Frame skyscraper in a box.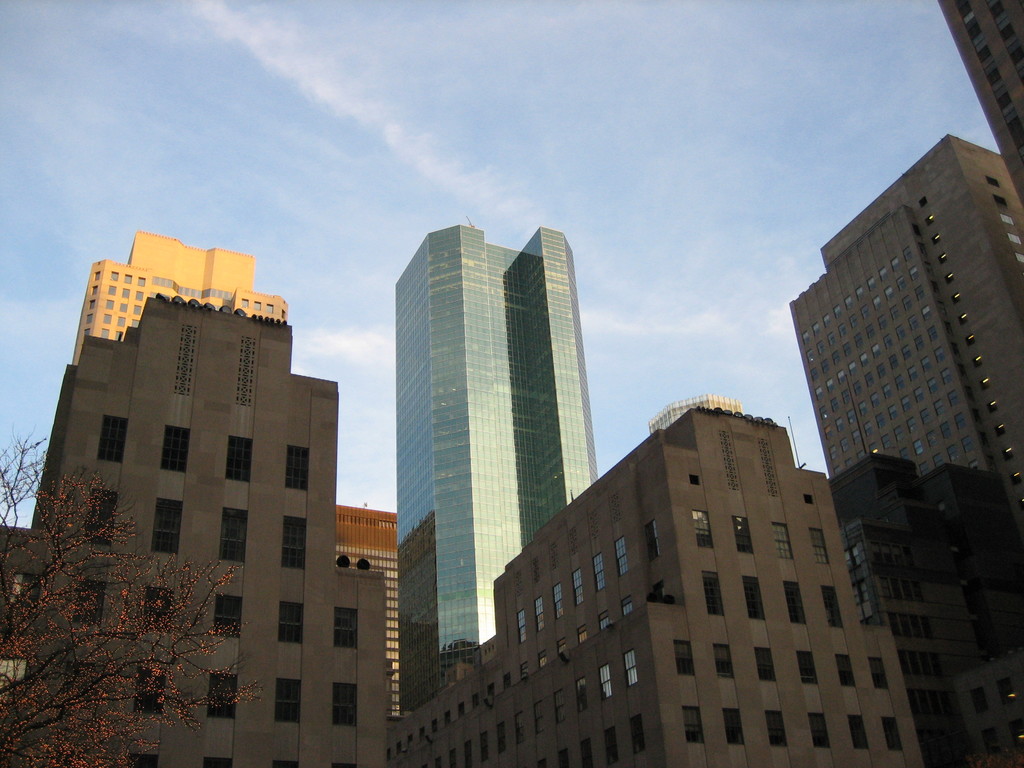
BBox(788, 134, 1023, 767).
